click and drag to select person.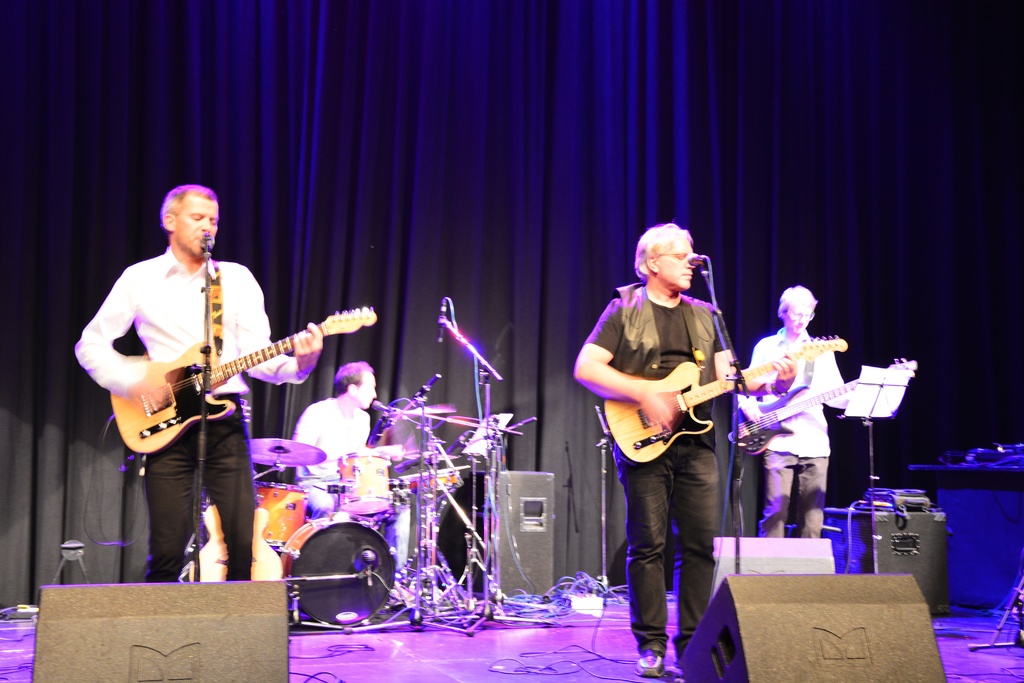
Selection: 595/206/755/659.
